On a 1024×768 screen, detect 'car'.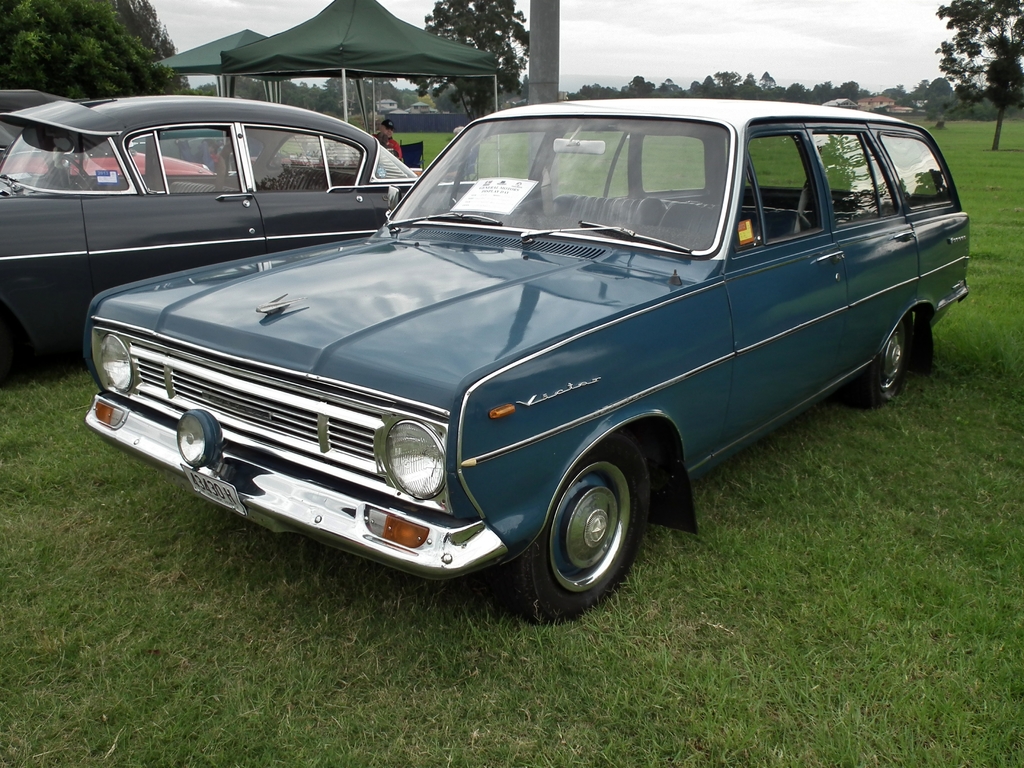
(0, 96, 432, 376).
